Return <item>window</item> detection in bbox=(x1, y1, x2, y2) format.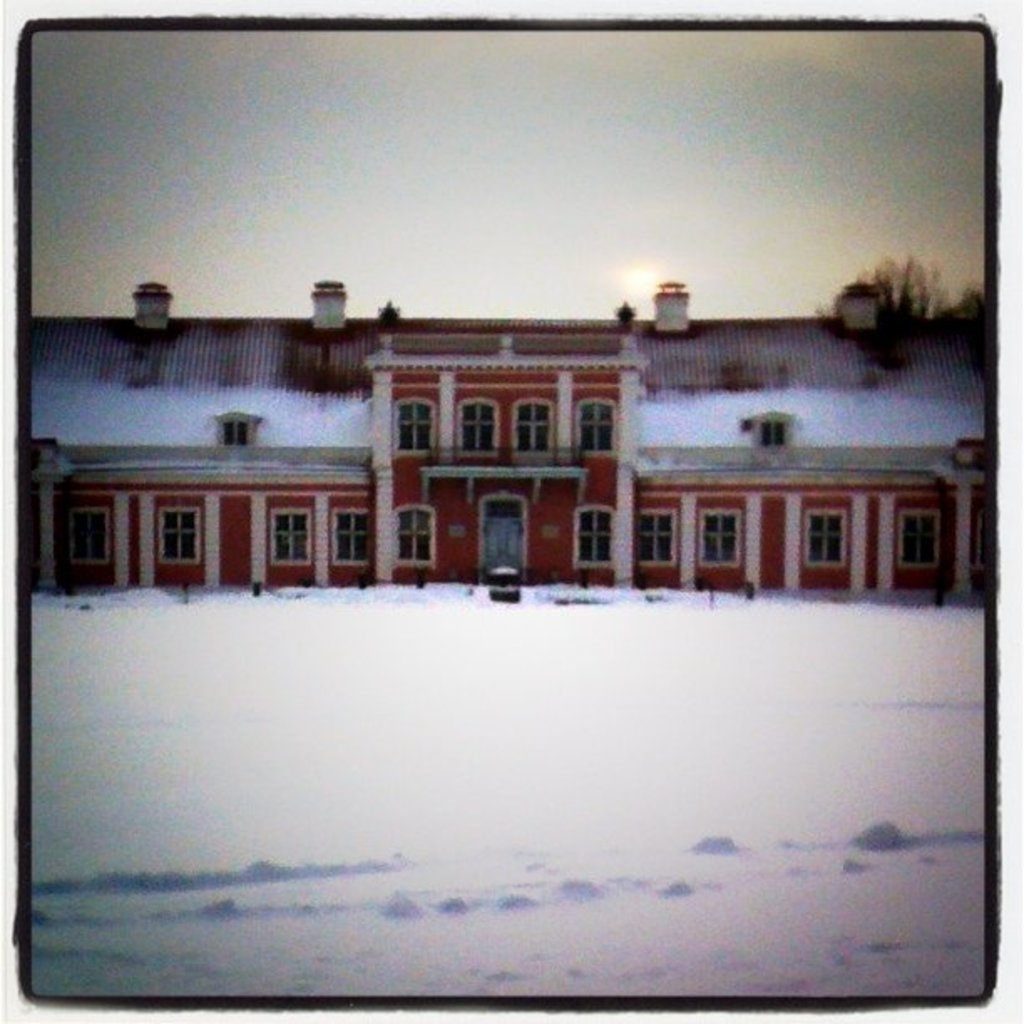
bbox=(893, 510, 939, 571).
